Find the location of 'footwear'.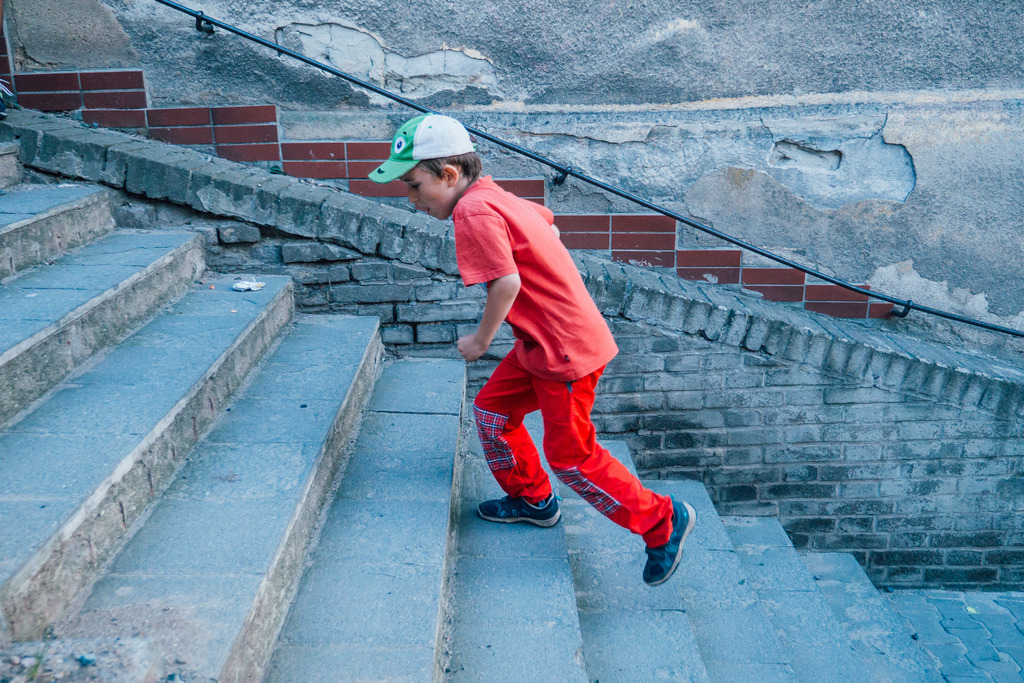
Location: crop(477, 488, 561, 529).
